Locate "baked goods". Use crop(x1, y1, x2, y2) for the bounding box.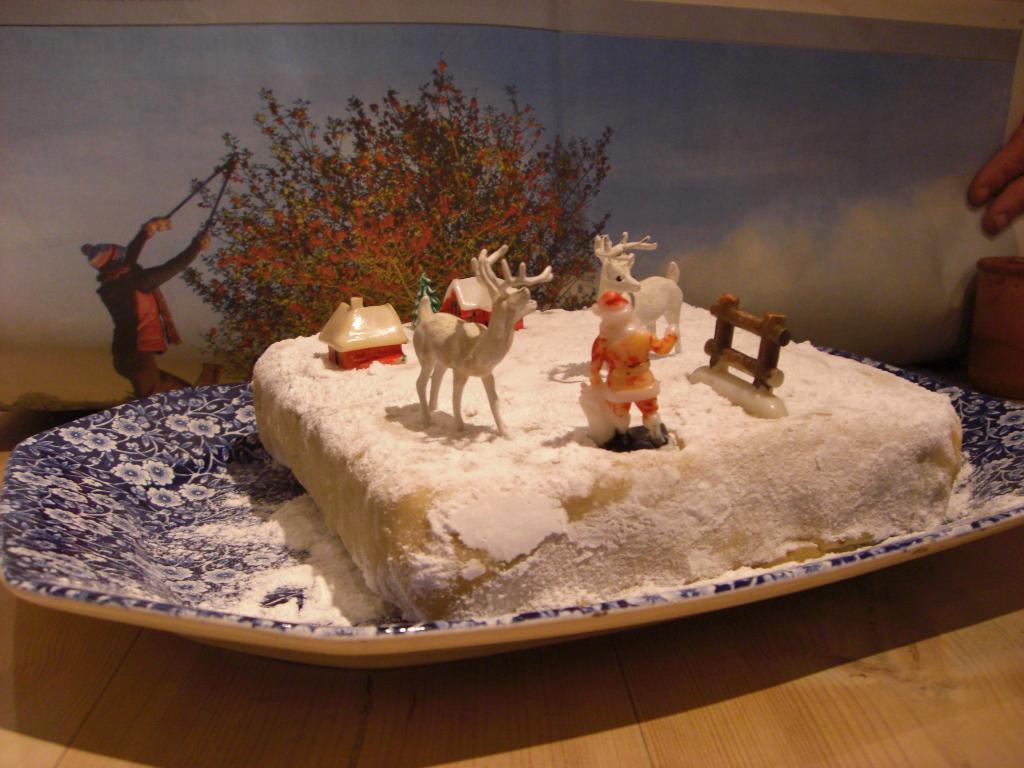
crop(236, 223, 967, 627).
